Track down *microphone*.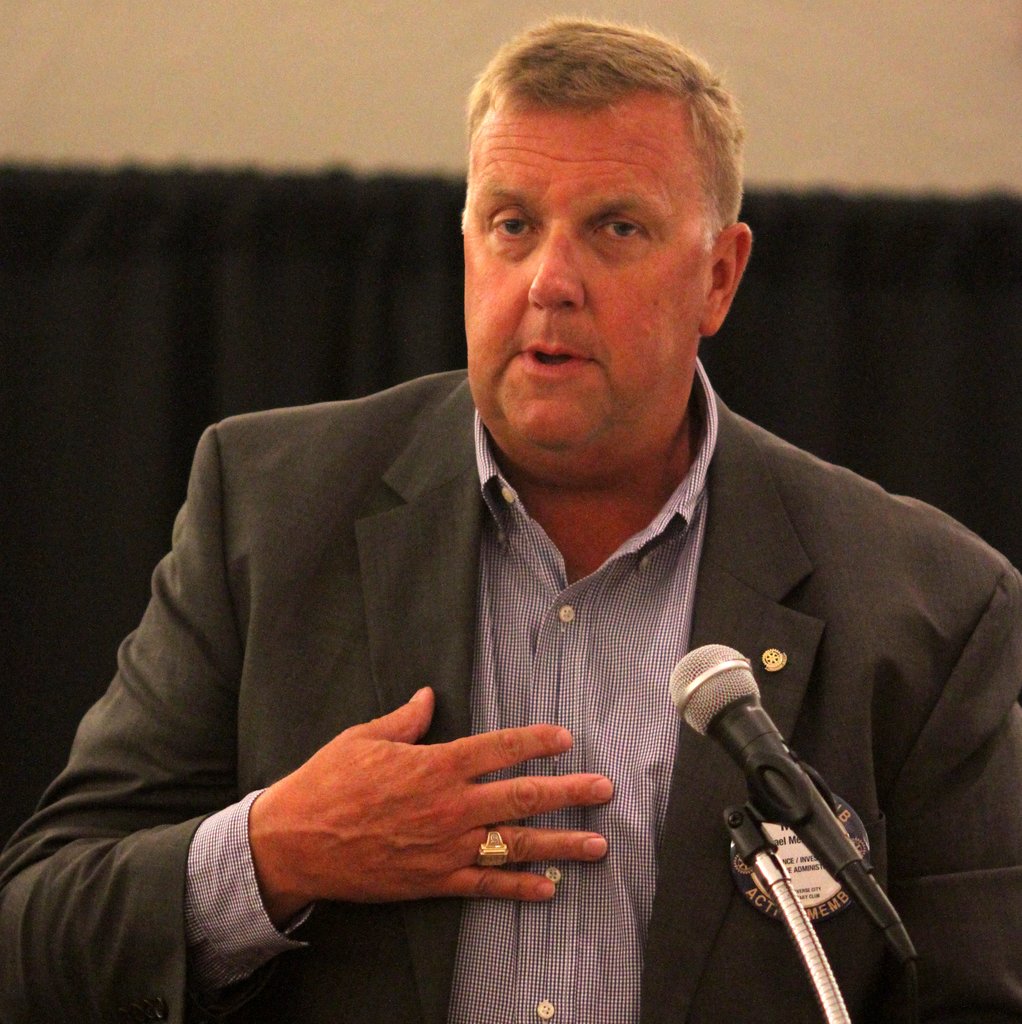
Tracked to left=655, top=643, right=918, bottom=968.
